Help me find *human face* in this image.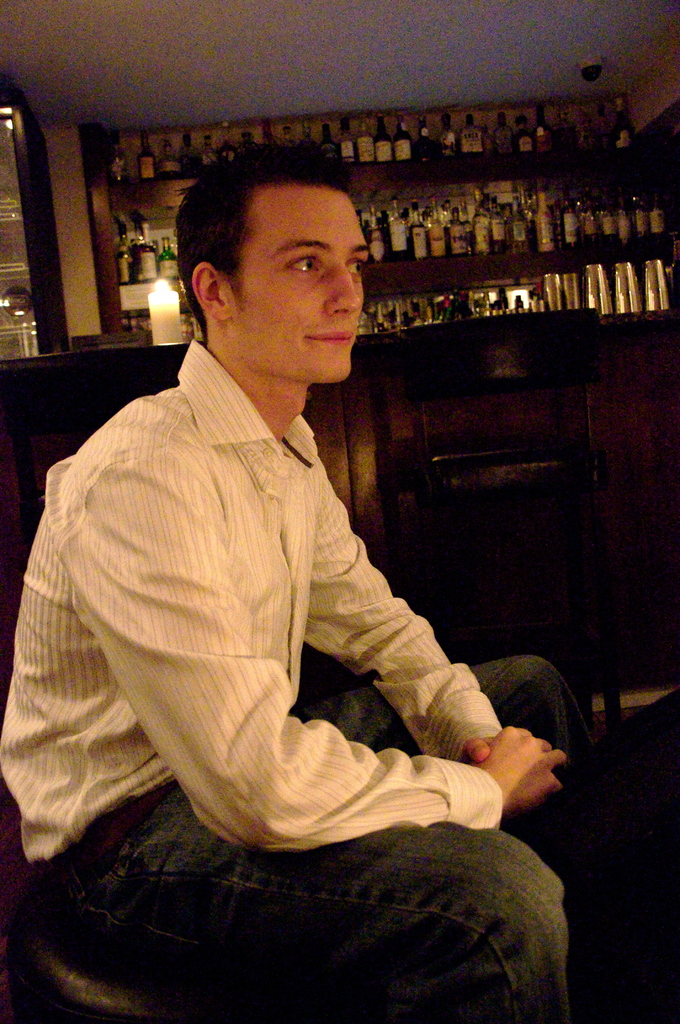
Found it: (left=234, top=188, right=371, bottom=392).
